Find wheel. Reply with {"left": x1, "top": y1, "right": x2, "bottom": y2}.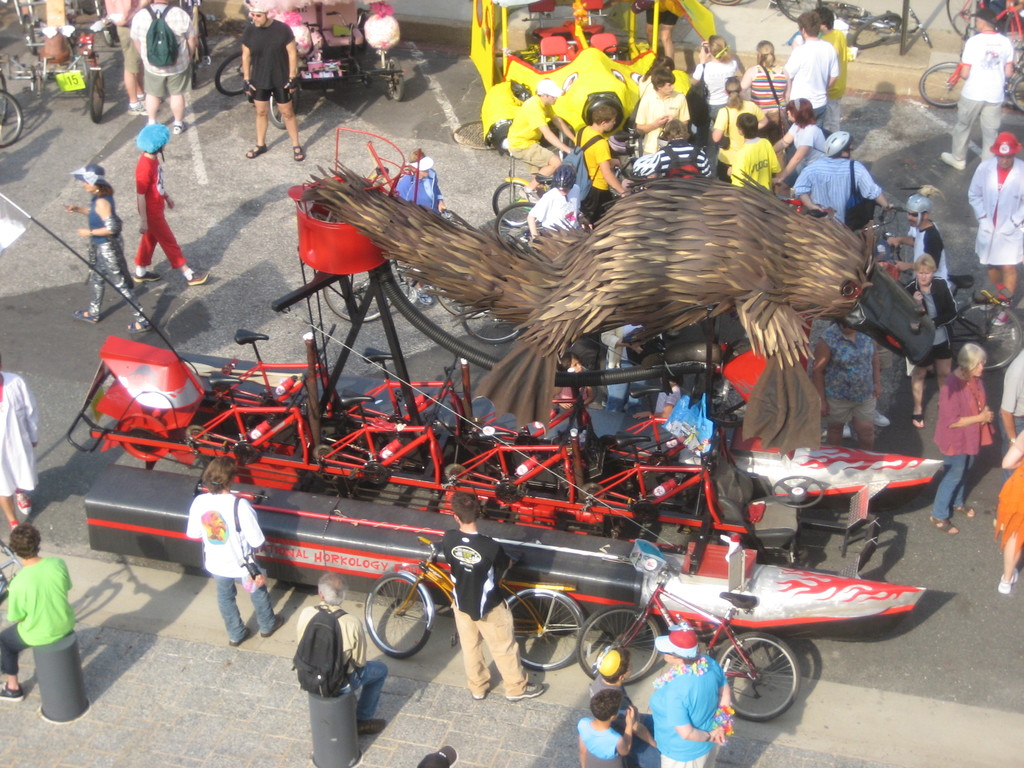
{"left": 0, "top": 71, "right": 8, "bottom": 123}.
